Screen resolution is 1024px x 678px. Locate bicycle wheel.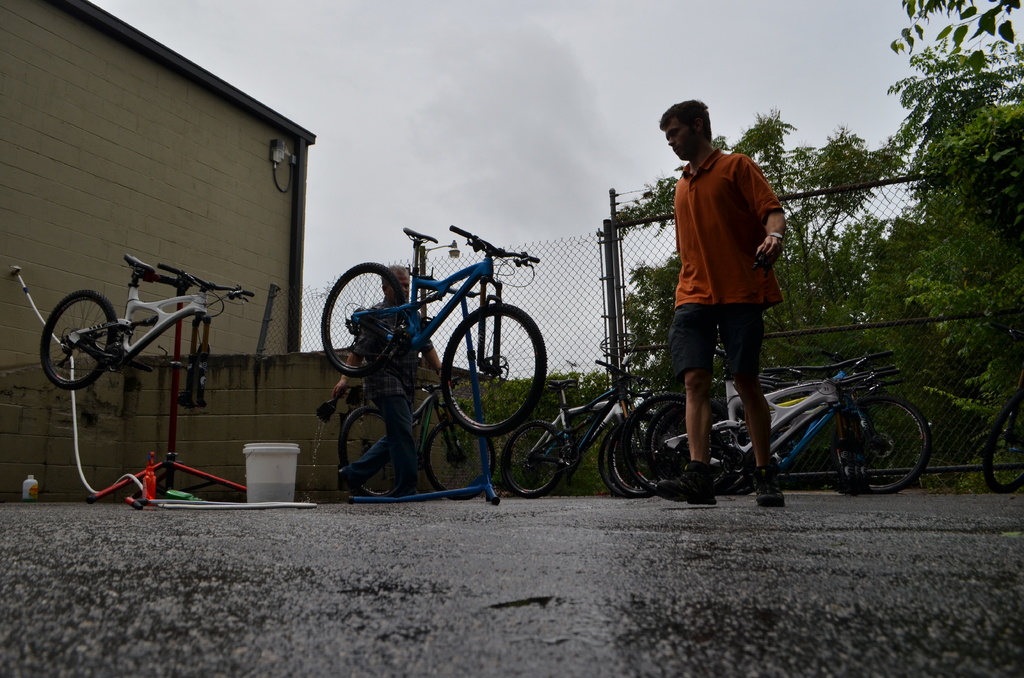
region(647, 395, 731, 475).
